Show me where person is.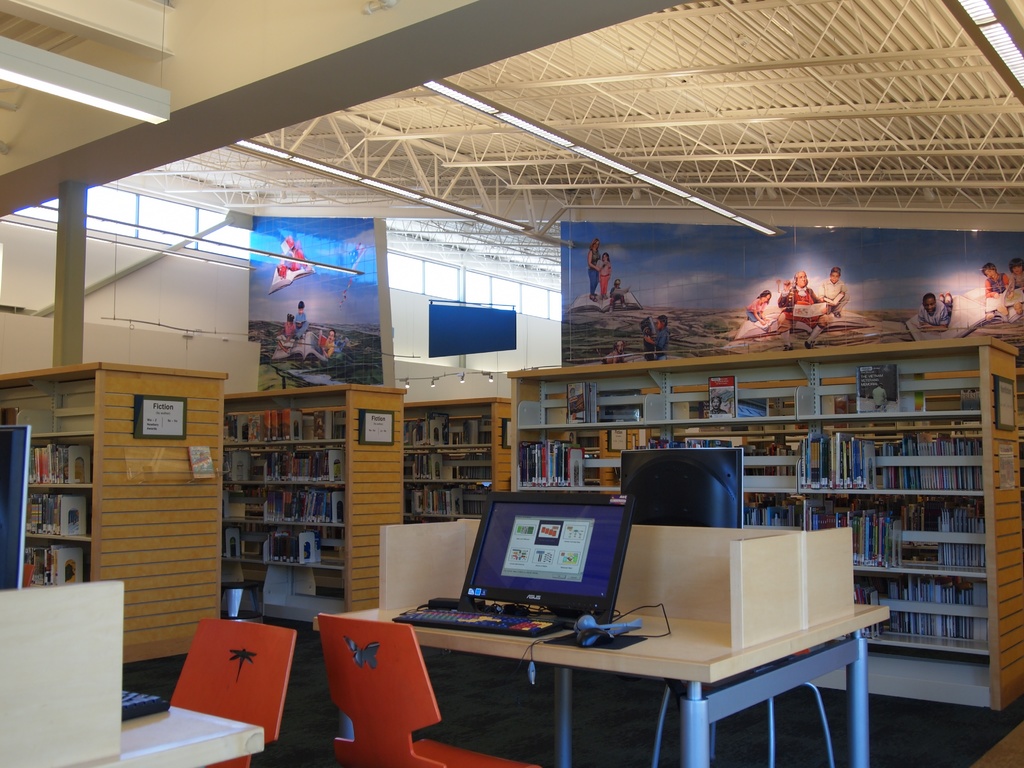
person is at (left=984, top=264, right=1007, bottom=318).
